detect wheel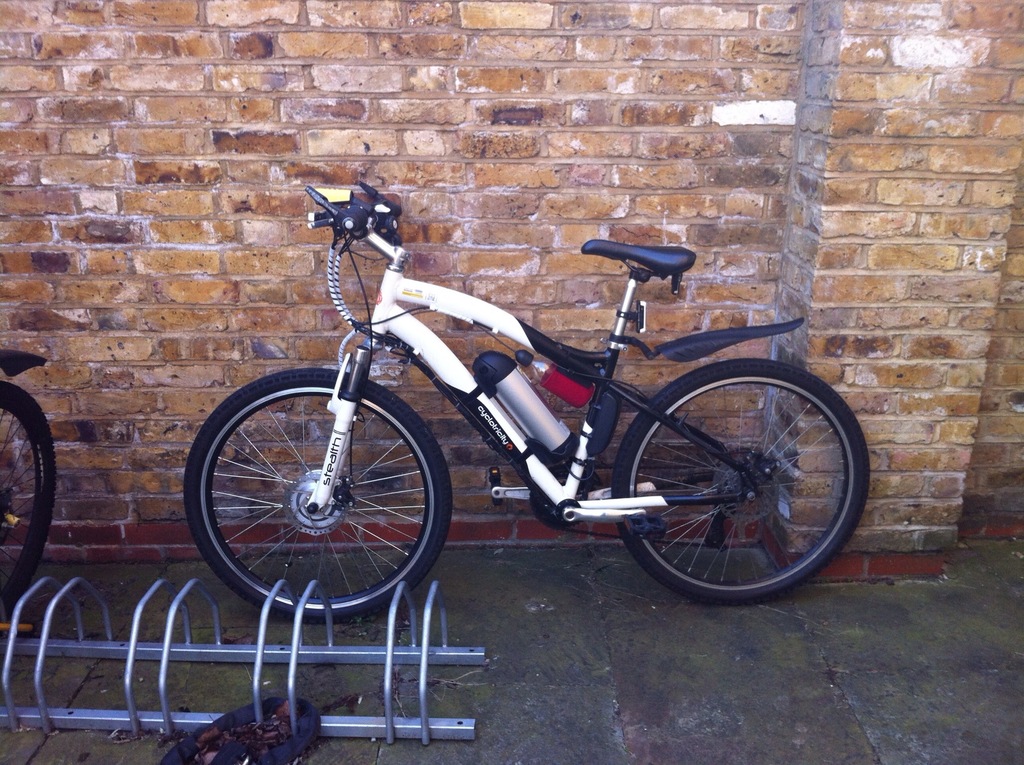
[636,374,864,595]
